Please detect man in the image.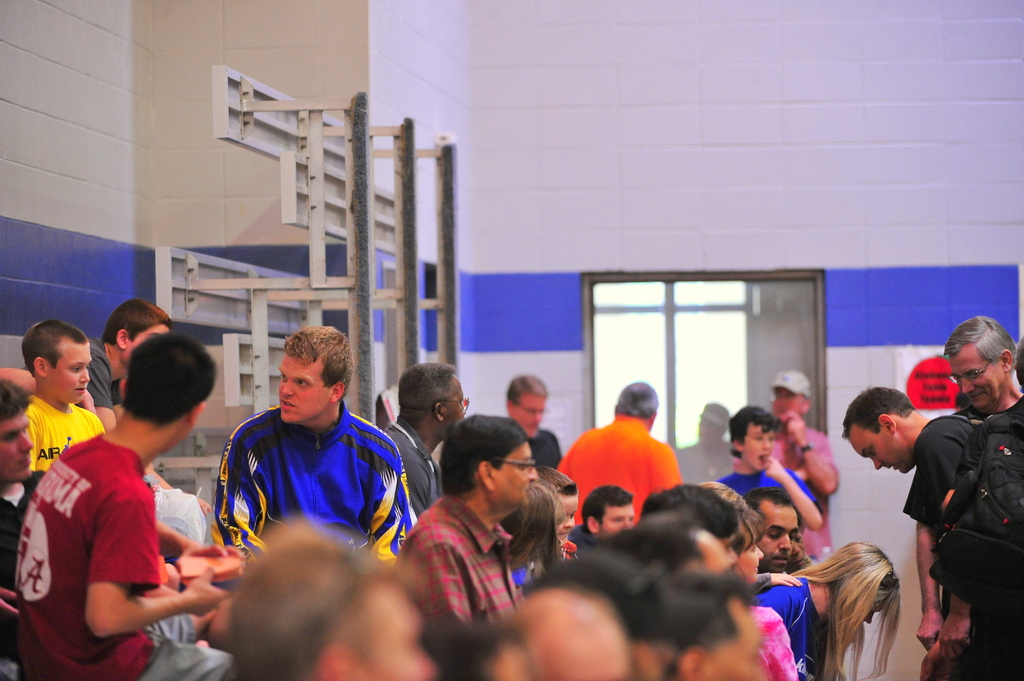
546, 374, 685, 536.
